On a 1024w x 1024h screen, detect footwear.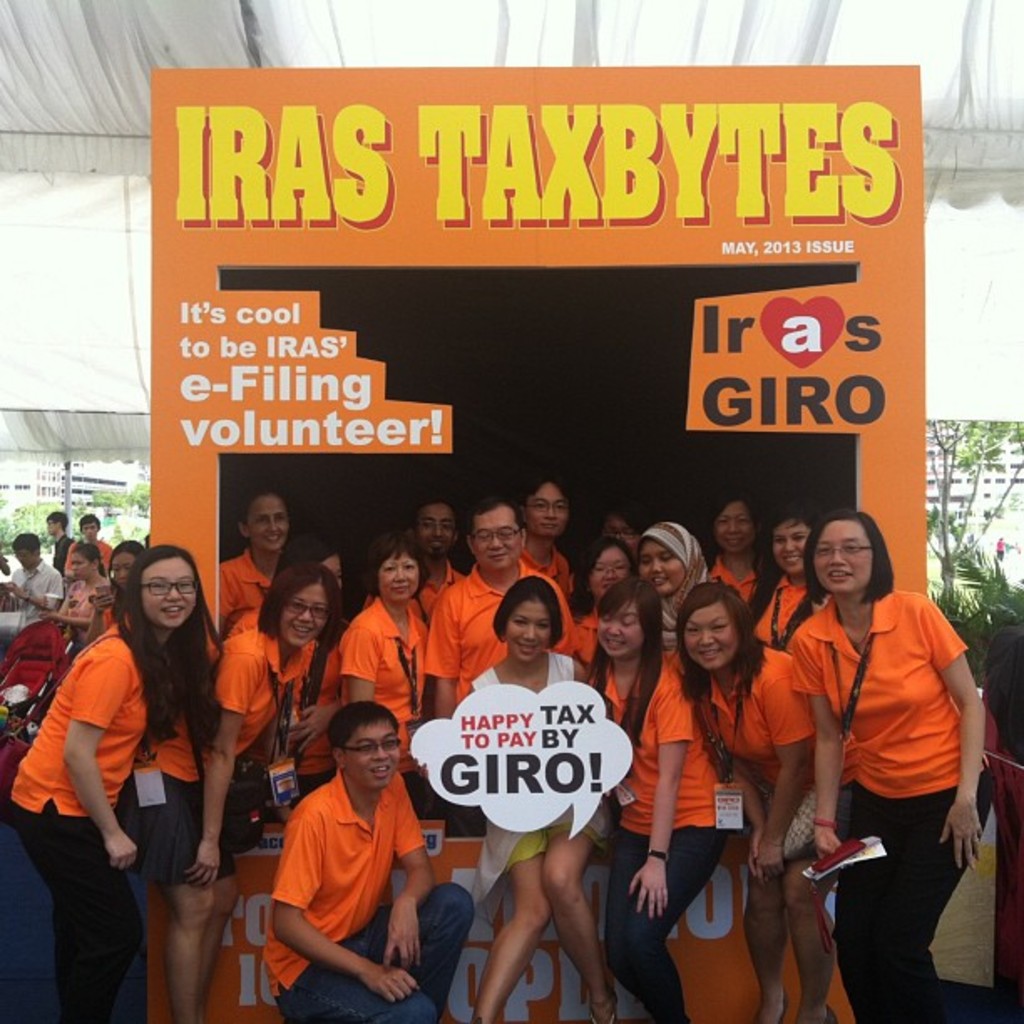
select_region(806, 1004, 833, 1021).
